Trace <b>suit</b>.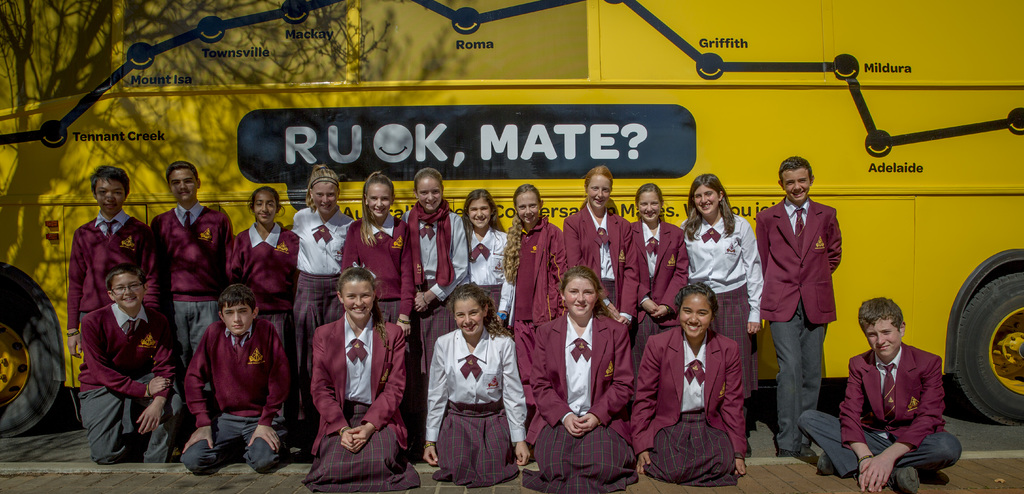
Traced to (305, 312, 409, 457).
